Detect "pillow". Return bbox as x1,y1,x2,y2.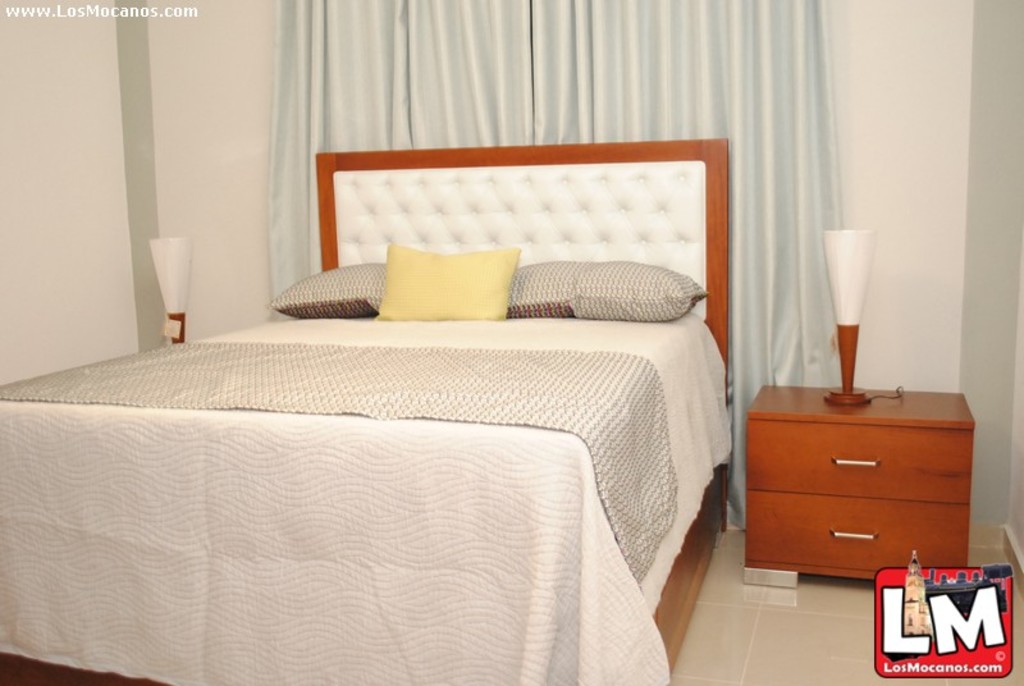
376,241,518,320.
